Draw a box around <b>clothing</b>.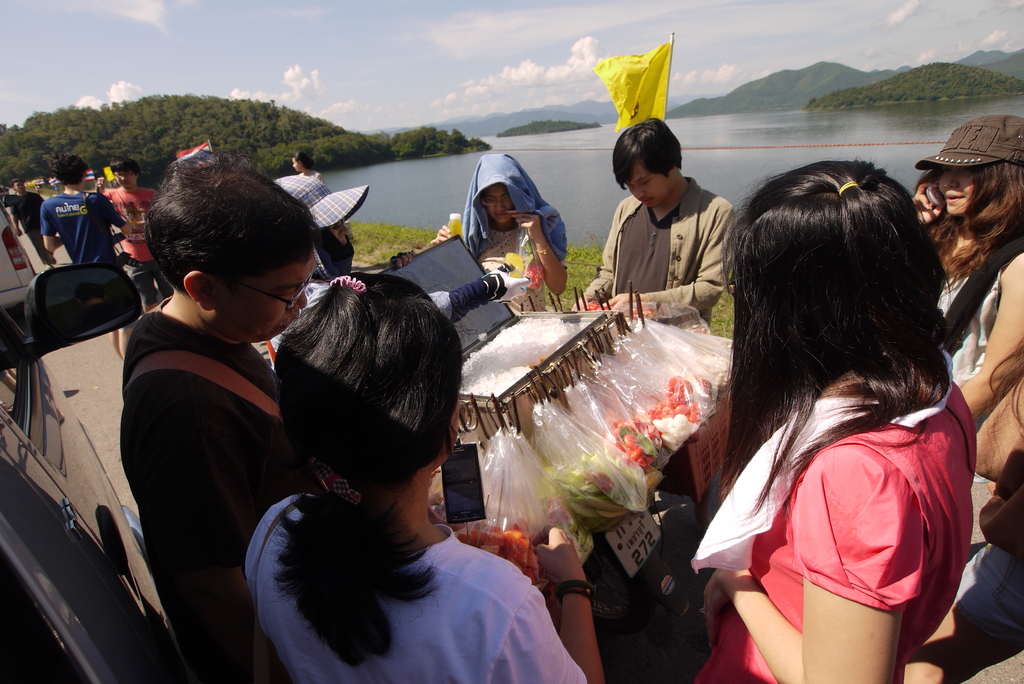
<box>246,493,587,683</box>.
